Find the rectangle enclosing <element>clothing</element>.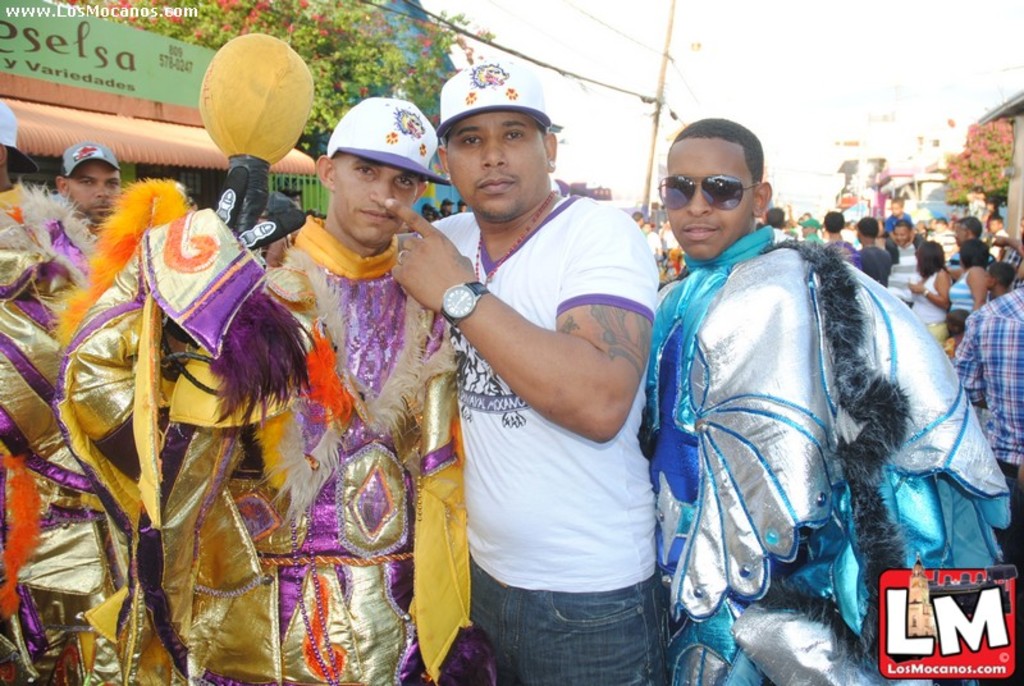
(632,224,1009,685).
